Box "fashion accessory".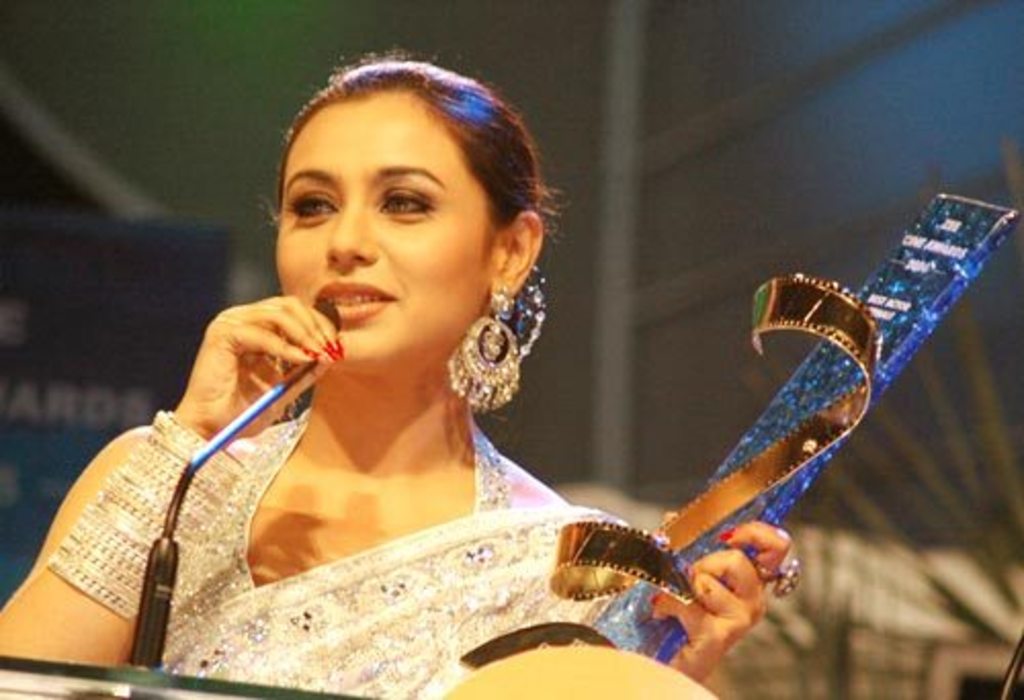
bbox=[748, 557, 803, 600].
